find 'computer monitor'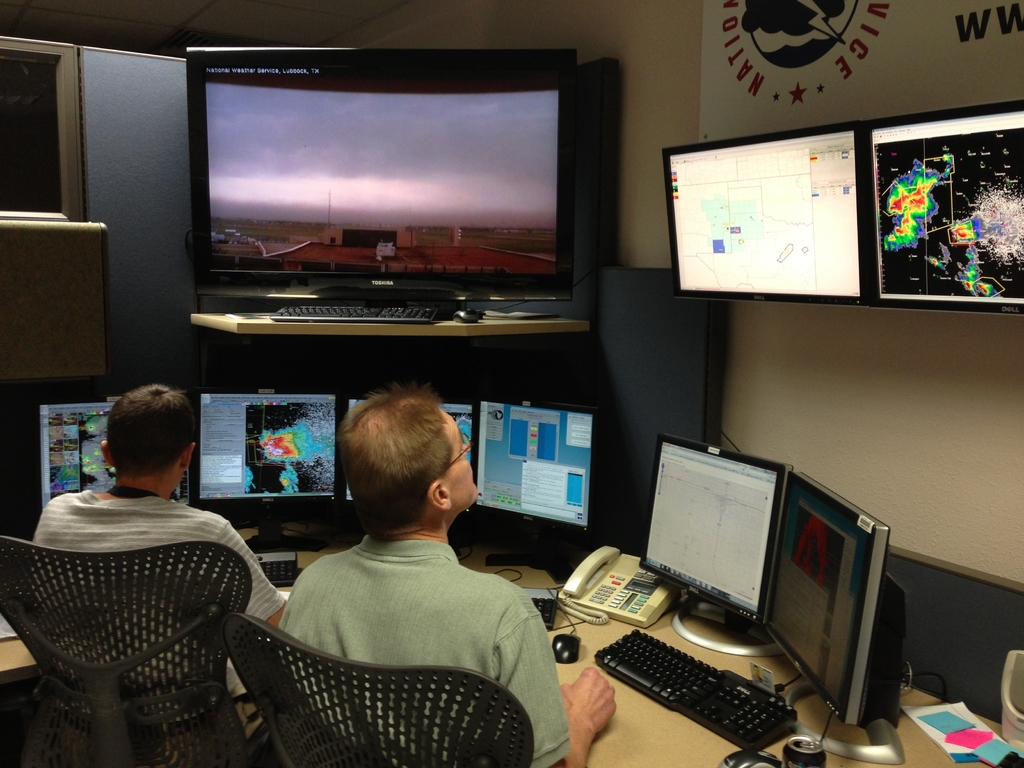
left=469, top=397, right=602, bottom=578
